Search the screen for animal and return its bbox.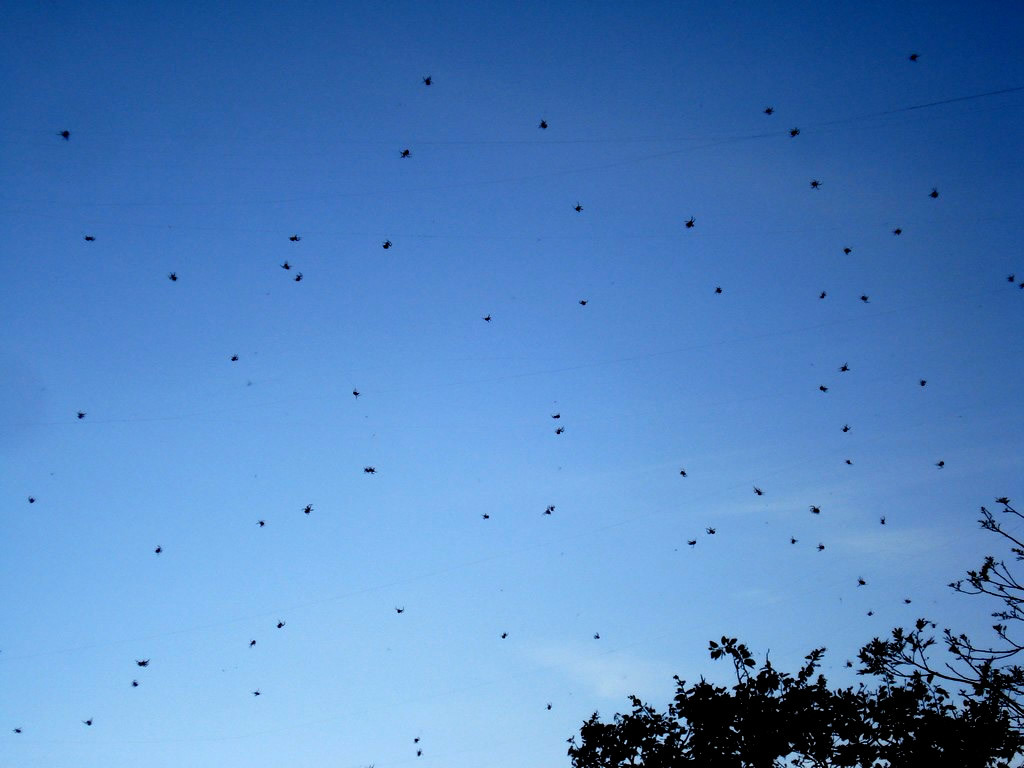
Found: (928, 189, 943, 201).
